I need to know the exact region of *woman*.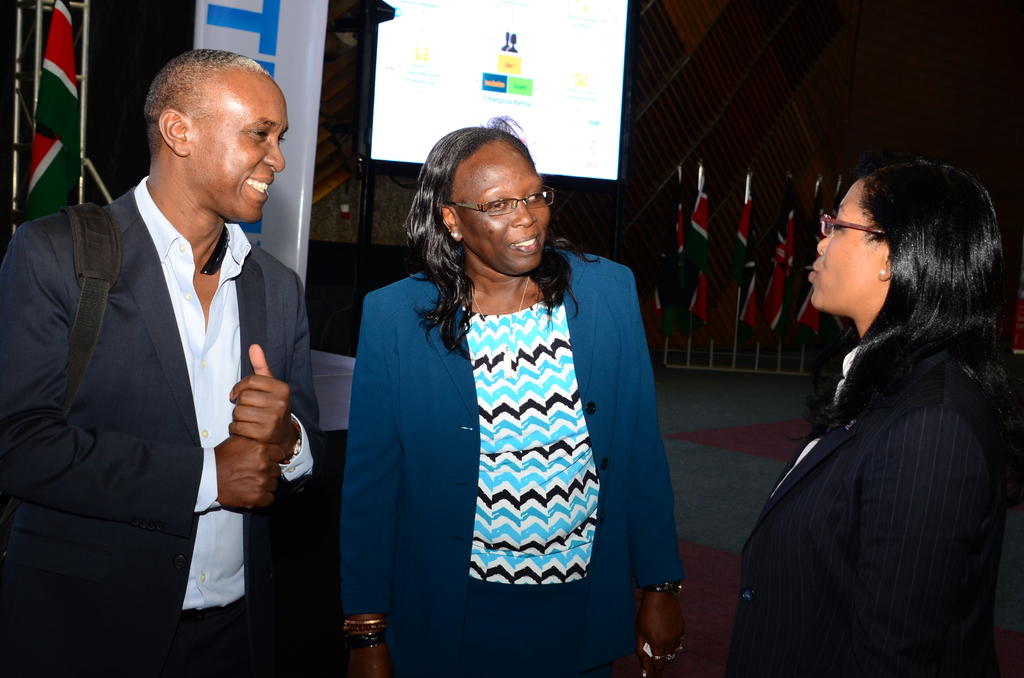
Region: 726 161 1011 677.
